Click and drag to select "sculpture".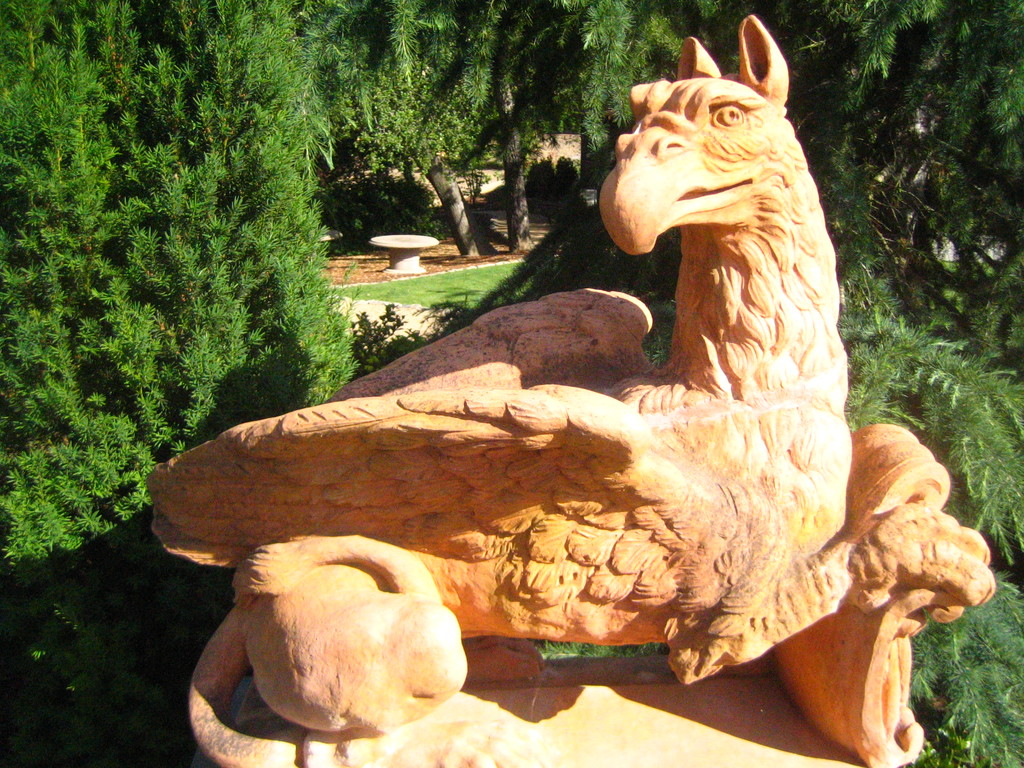
Selection: [236,115,993,767].
